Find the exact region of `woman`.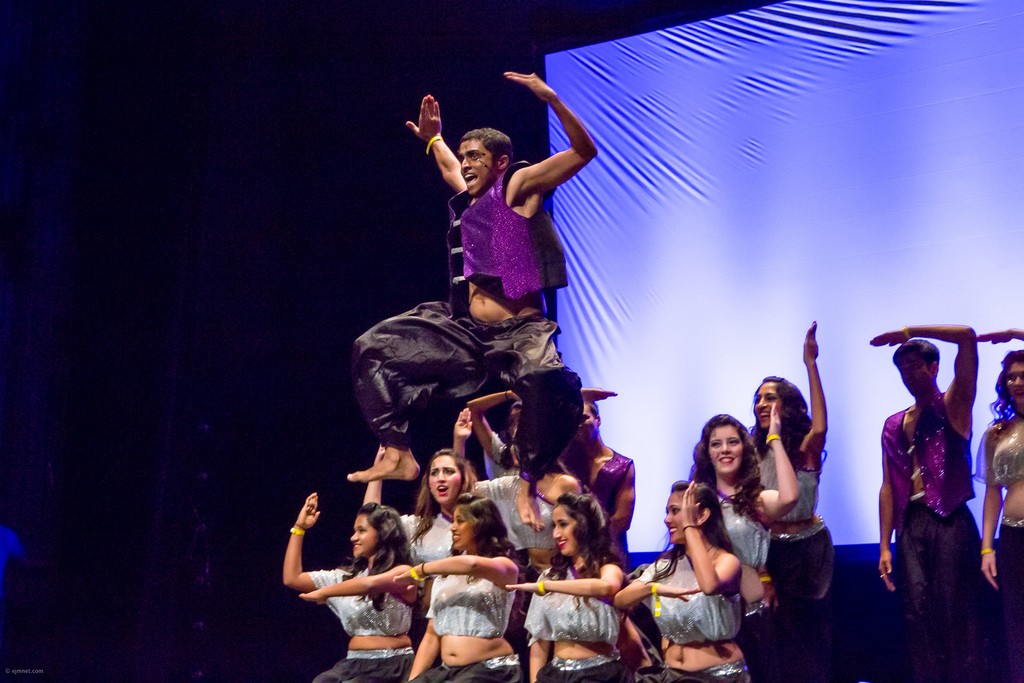
Exact region: (449,403,593,647).
